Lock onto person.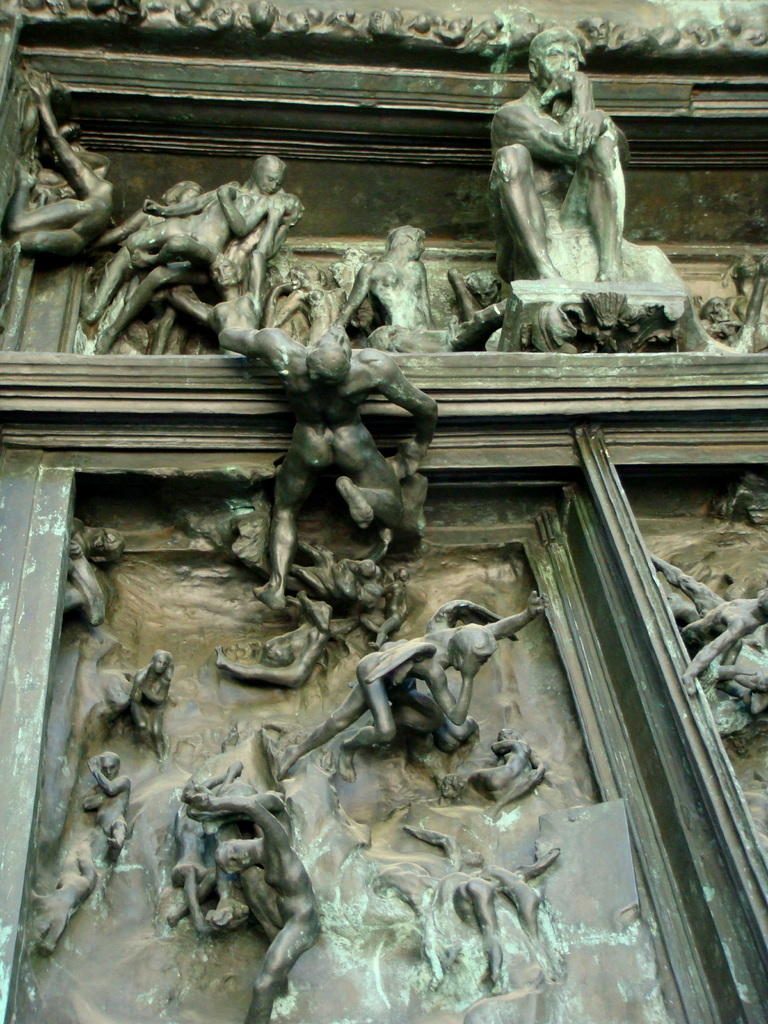
Locked: left=105, top=645, right=179, bottom=757.
